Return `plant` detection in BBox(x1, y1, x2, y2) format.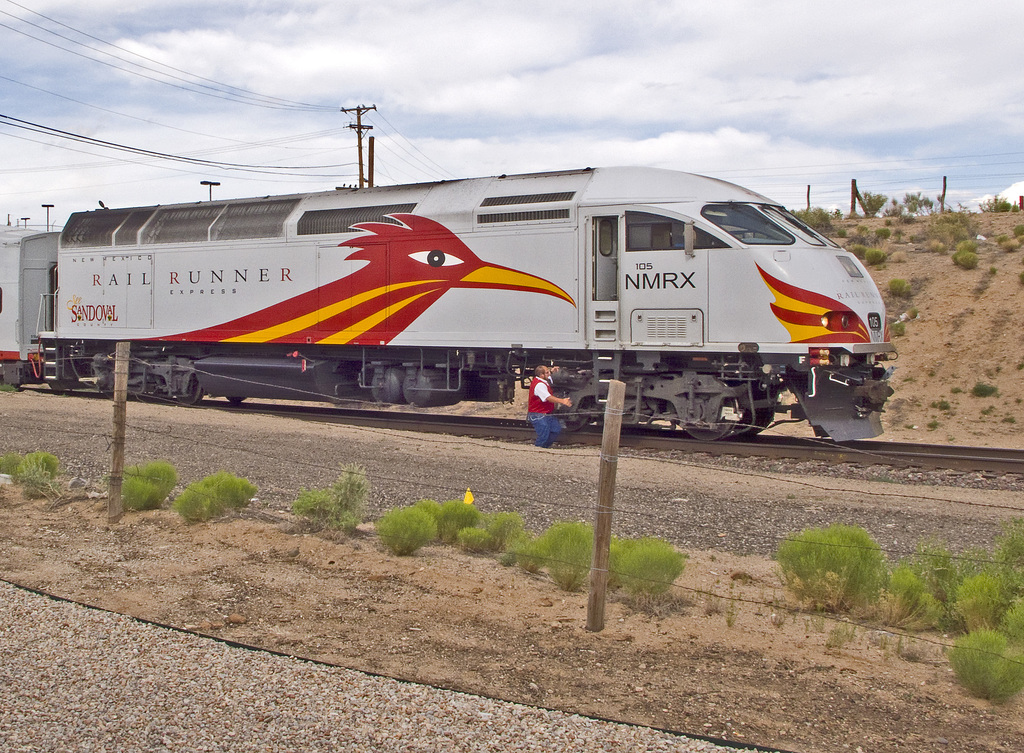
BBox(951, 387, 962, 392).
